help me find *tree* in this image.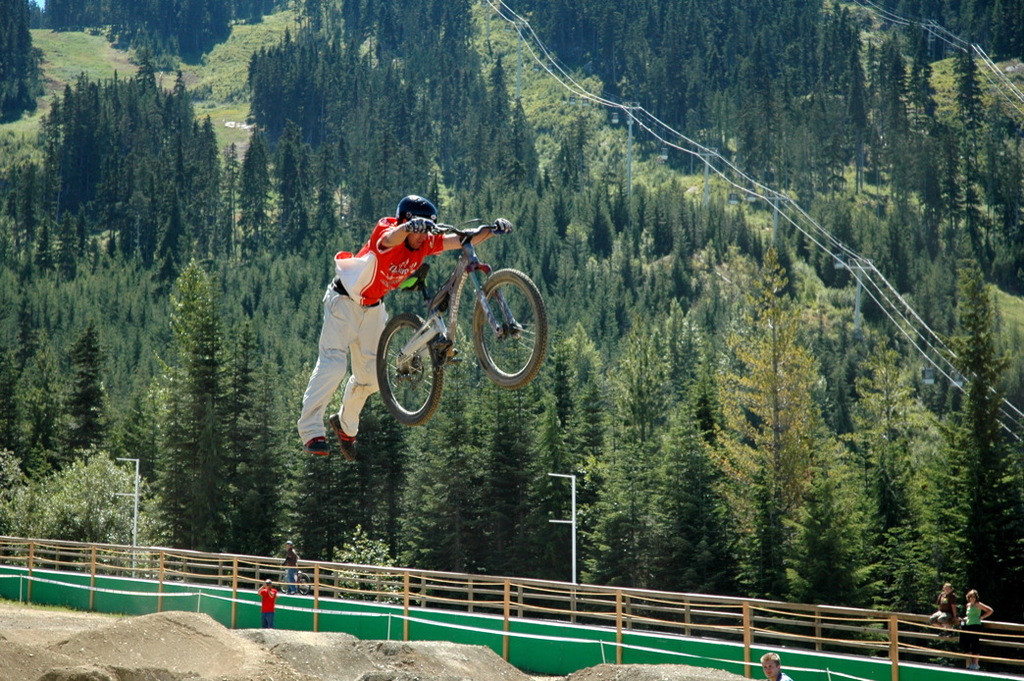
Found it: Rect(0, 169, 107, 471).
